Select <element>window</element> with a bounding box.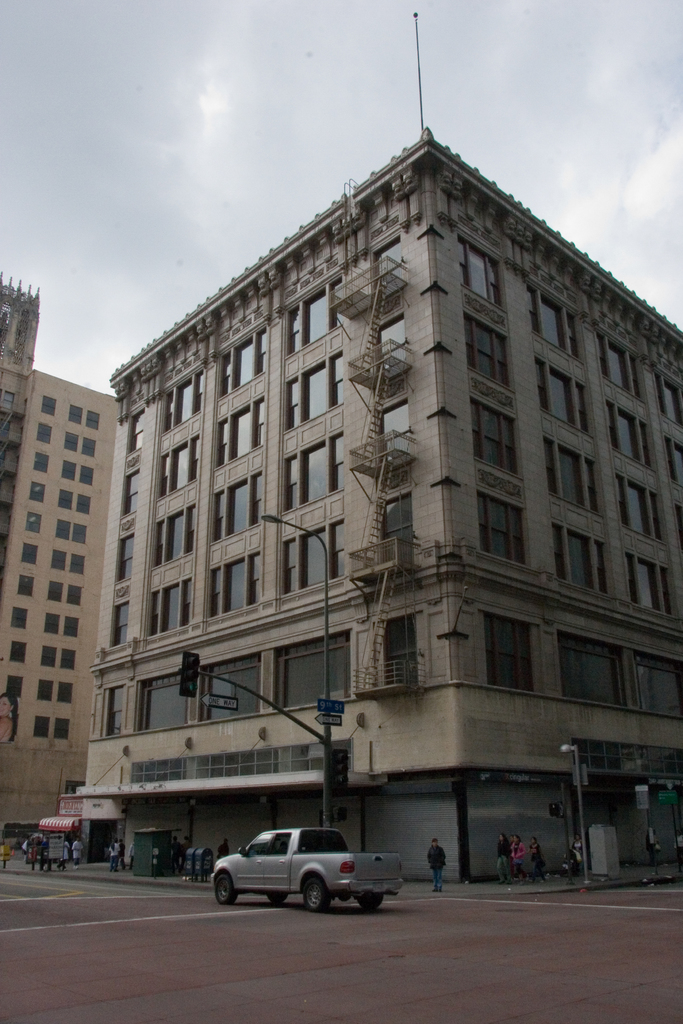
l=54, t=719, r=70, b=743.
